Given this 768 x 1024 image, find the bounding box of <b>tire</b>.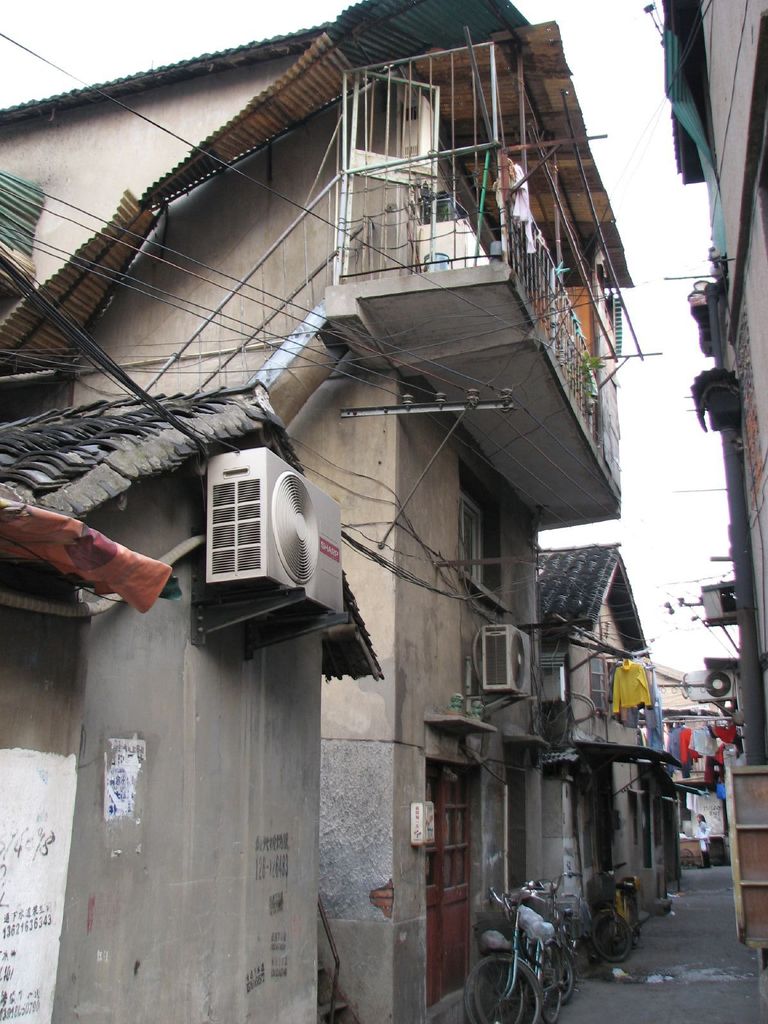
box(676, 844, 696, 869).
